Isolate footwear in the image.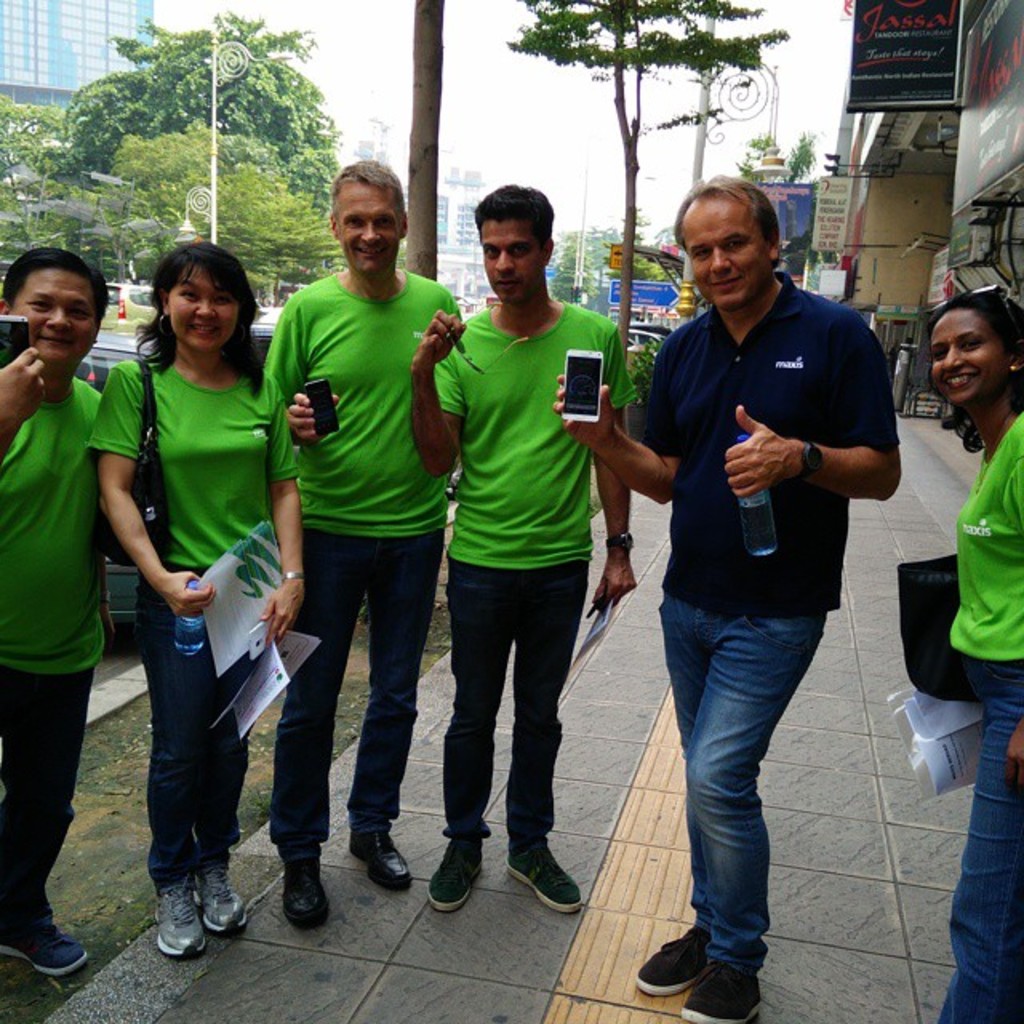
Isolated region: [left=677, top=966, right=758, bottom=1022].
